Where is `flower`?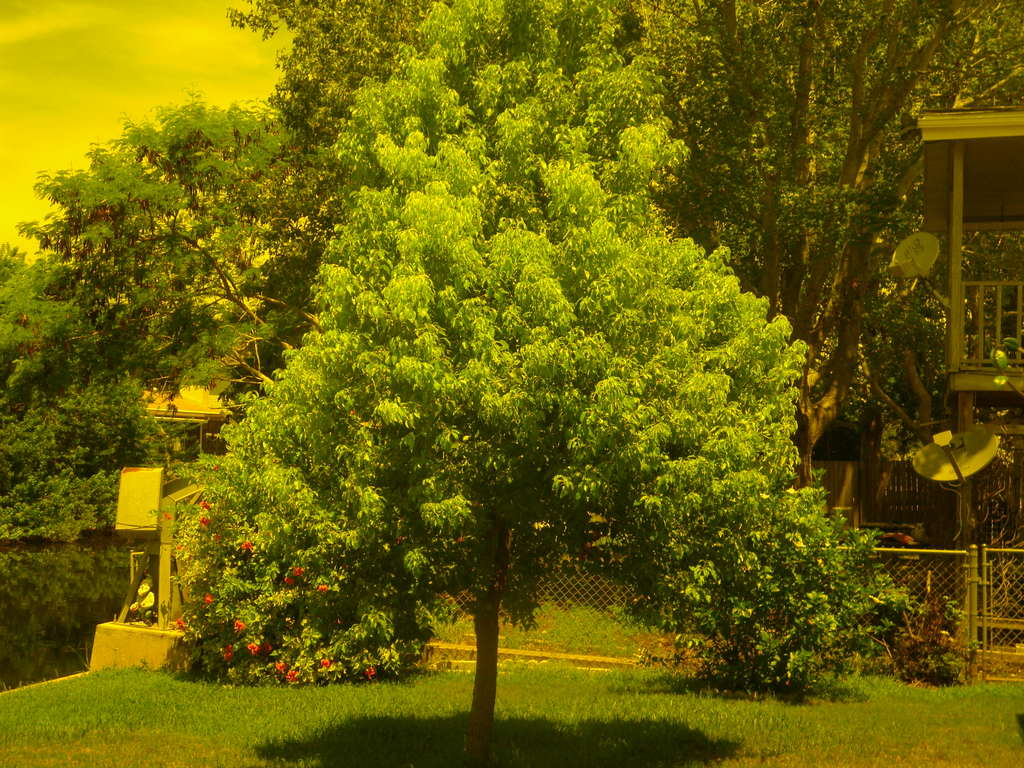
(left=263, top=642, right=274, bottom=659).
